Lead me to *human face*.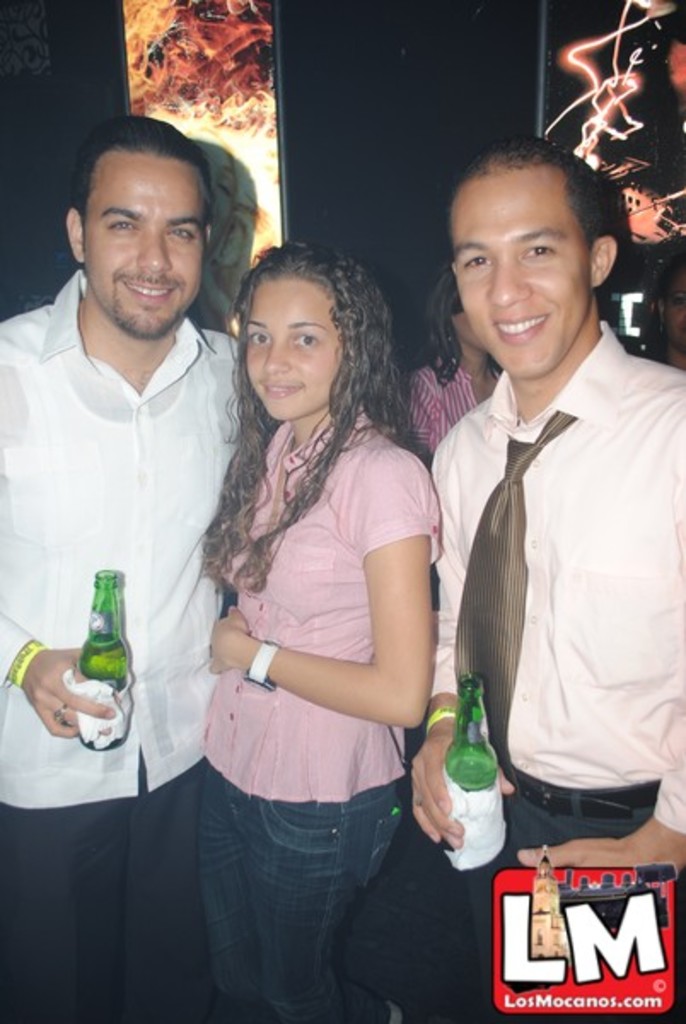
Lead to select_region(246, 275, 345, 427).
